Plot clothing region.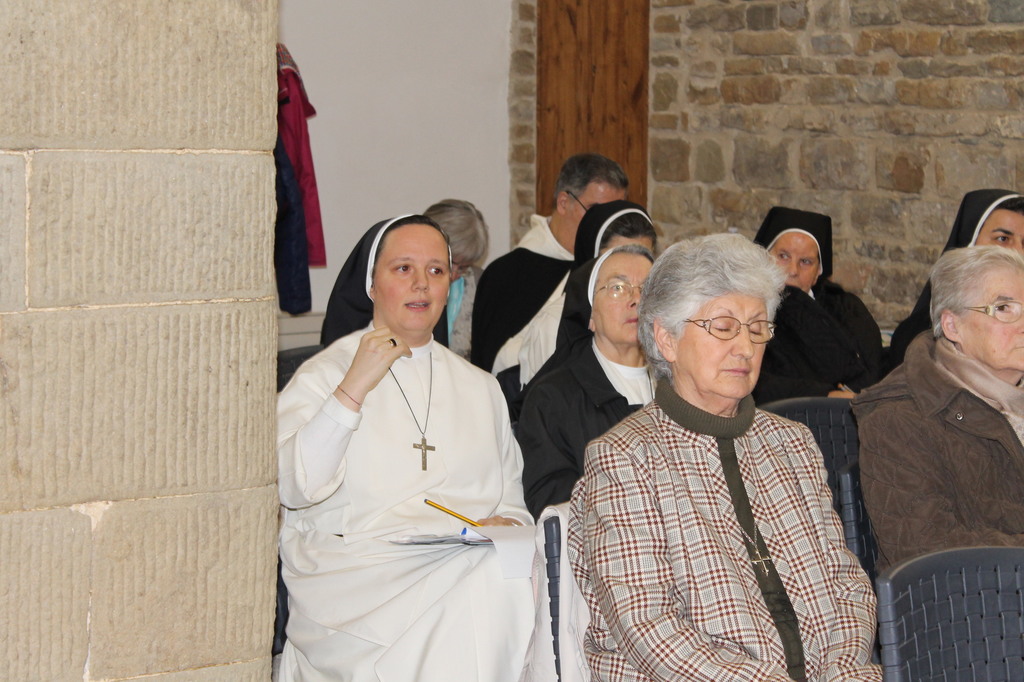
Plotted at 567, 375, 886, 681.
